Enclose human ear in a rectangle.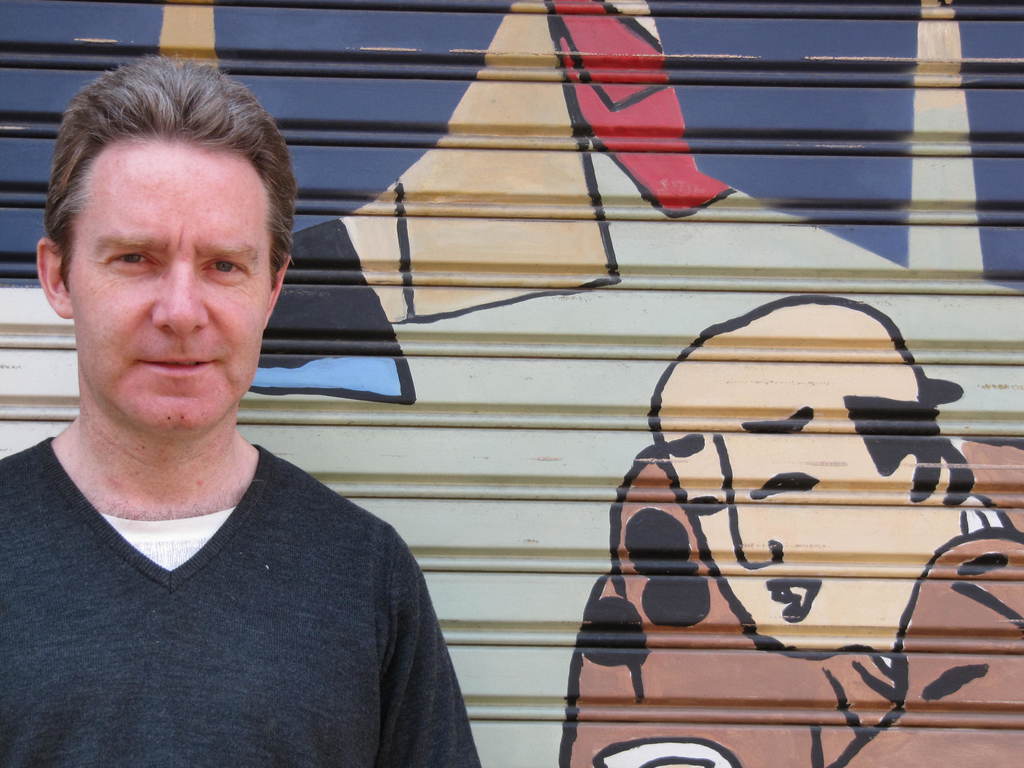
l=263, t=253, r=290, b=328.
